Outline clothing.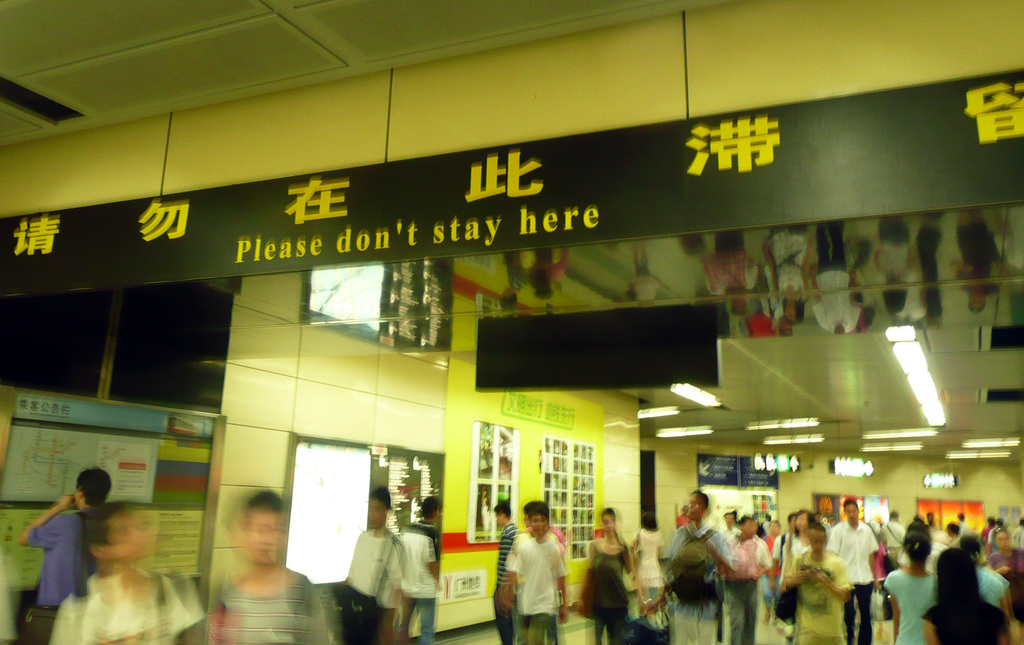
Outline: <region>22, 498, 99, 607</region>.
